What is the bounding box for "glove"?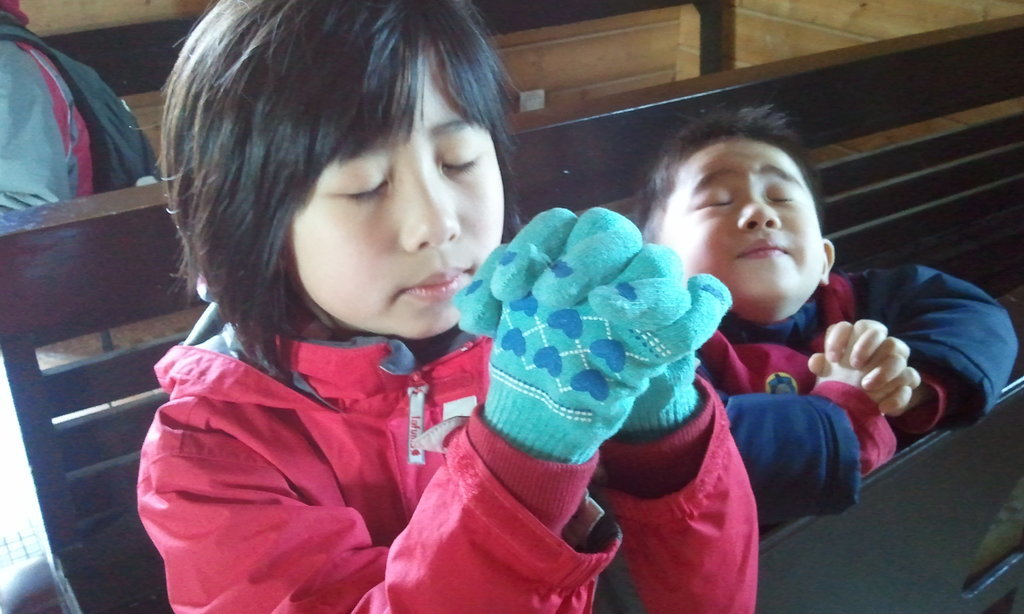
x1=453 y1=206 x2=735 y2=468.
